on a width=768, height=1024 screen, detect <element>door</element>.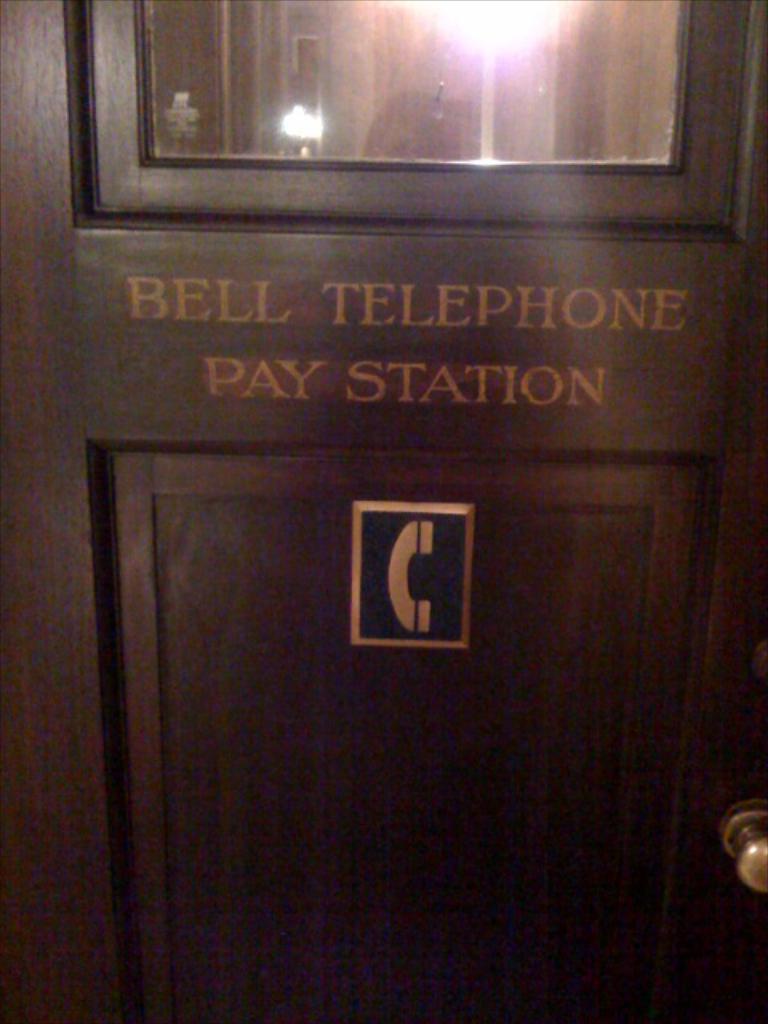
[0,0,762,1013].
